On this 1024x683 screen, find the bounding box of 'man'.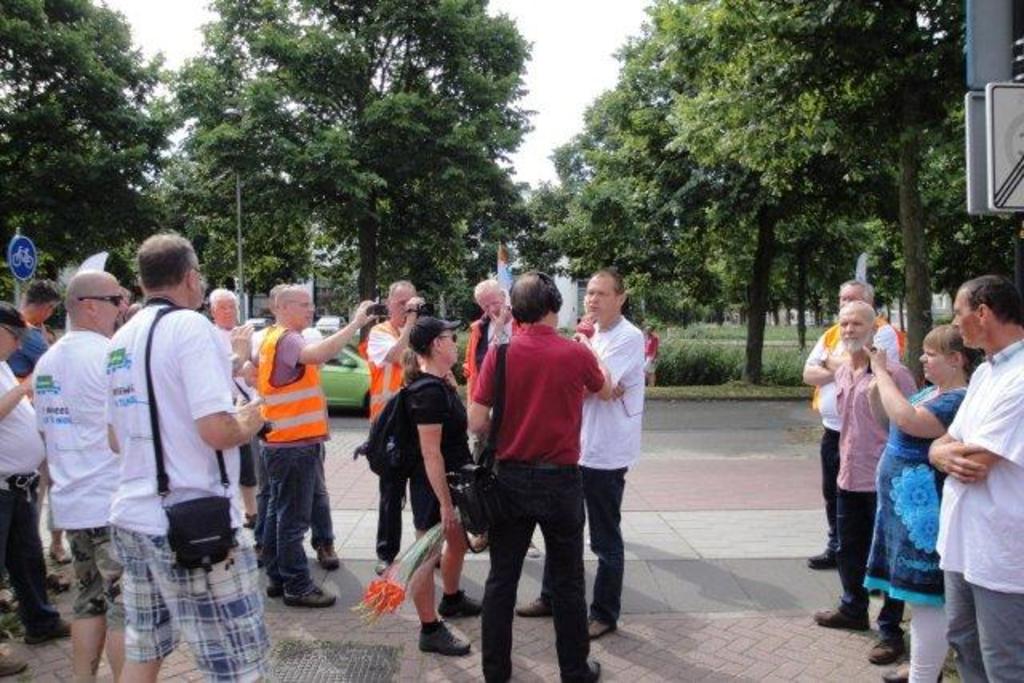
Bounding box: <region>24, 264, 126, 681</region>.
